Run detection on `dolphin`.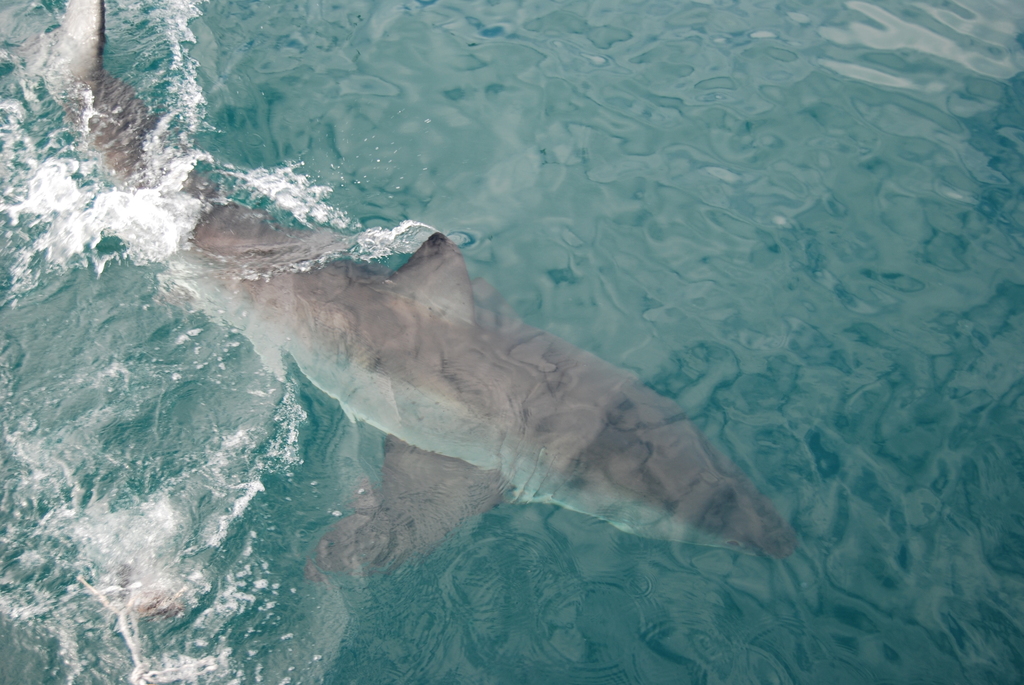
Result: BBox(15, 0, 793, 678).
